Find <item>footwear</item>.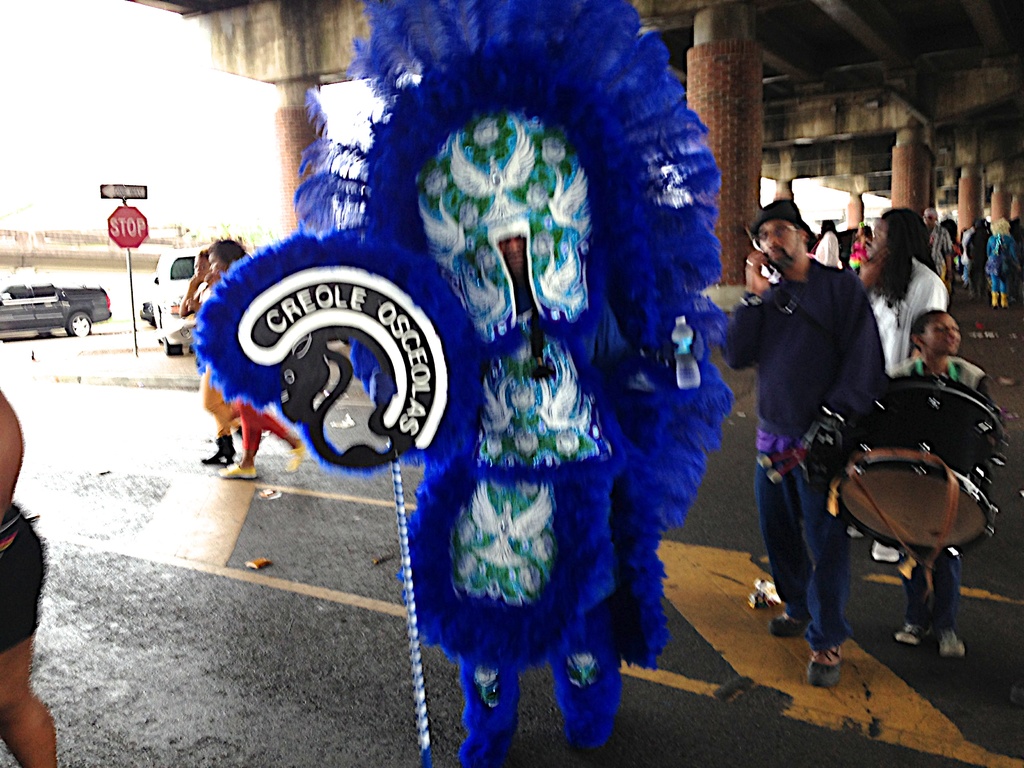
{"x1": 845, "y1": 526, "x2": 861, "y2": 538}.
